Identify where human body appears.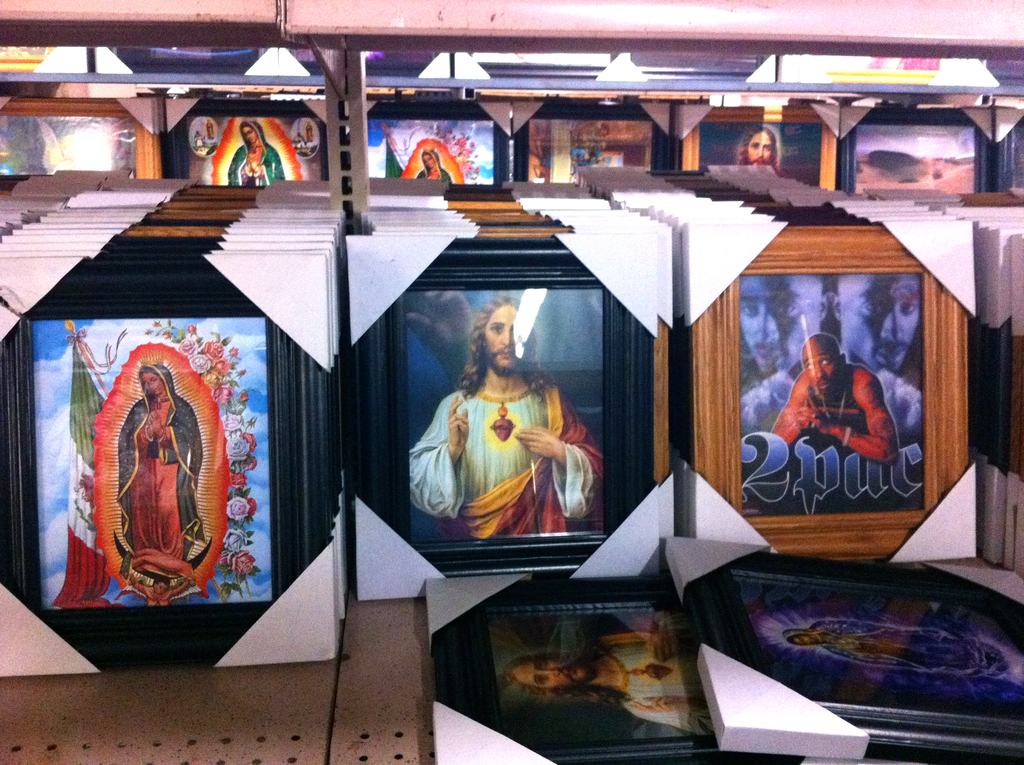
Appears at <box>732,117,779,163</box>.
